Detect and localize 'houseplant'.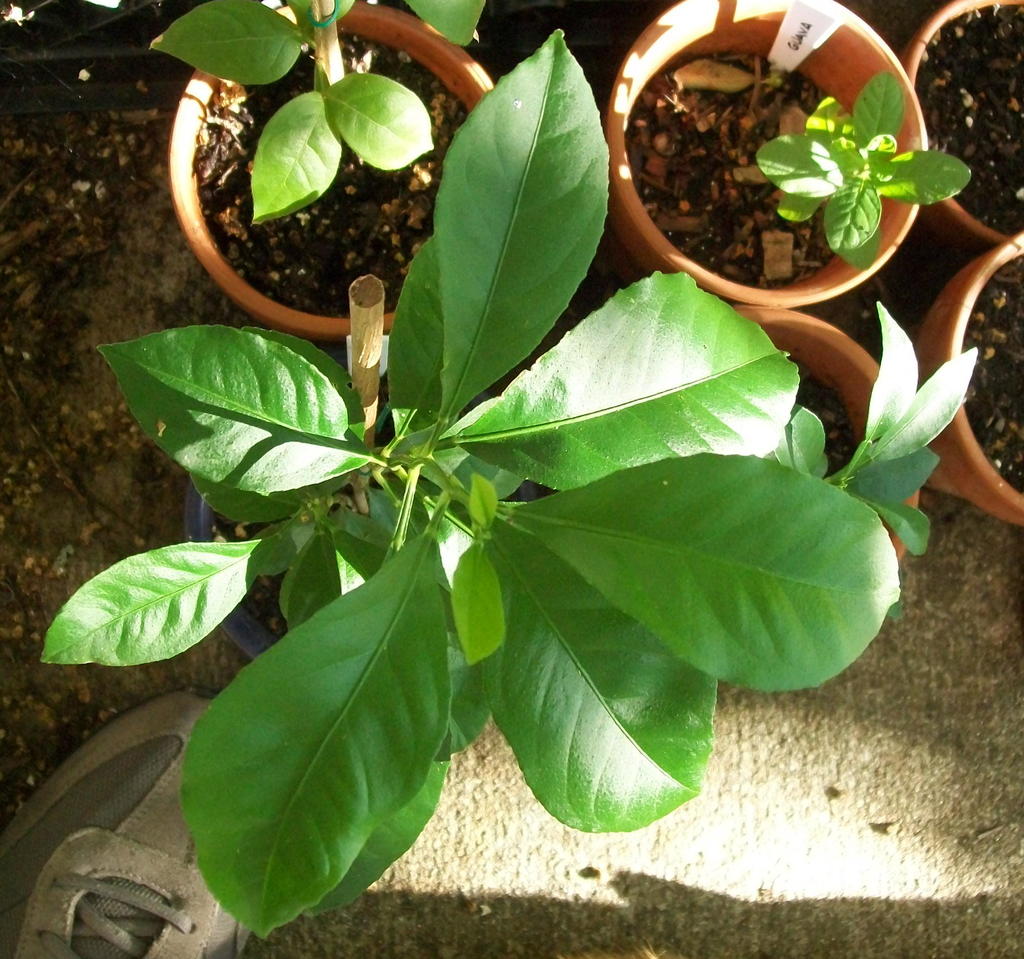
Localized at 36:24:907:945.
